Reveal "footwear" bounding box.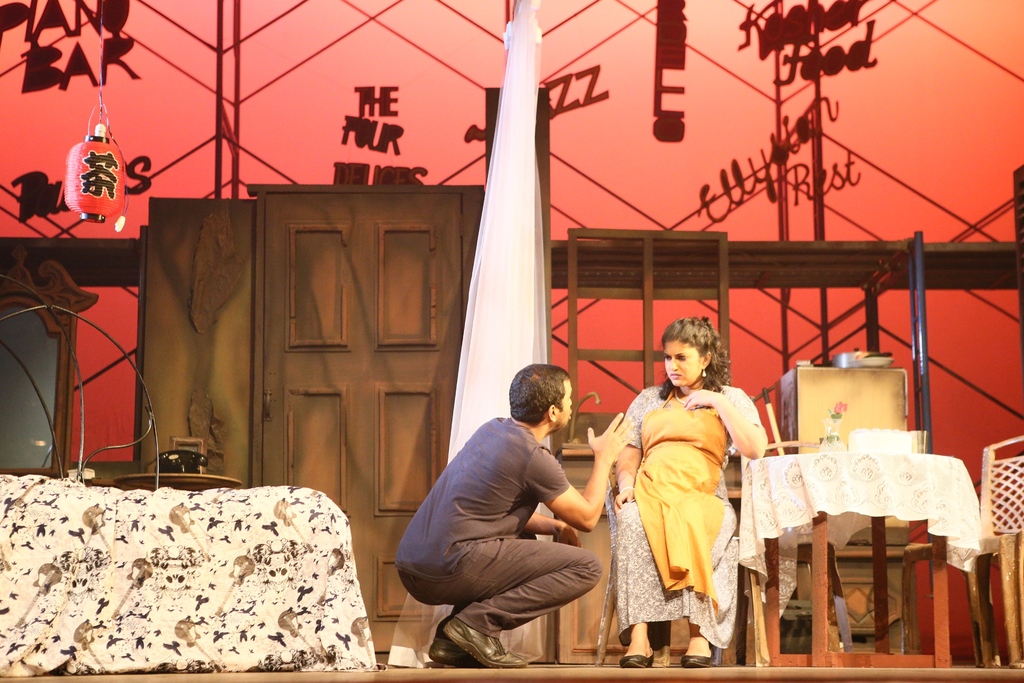
Revealed: (x1=617, y1=645, x2=658, y2=670).
